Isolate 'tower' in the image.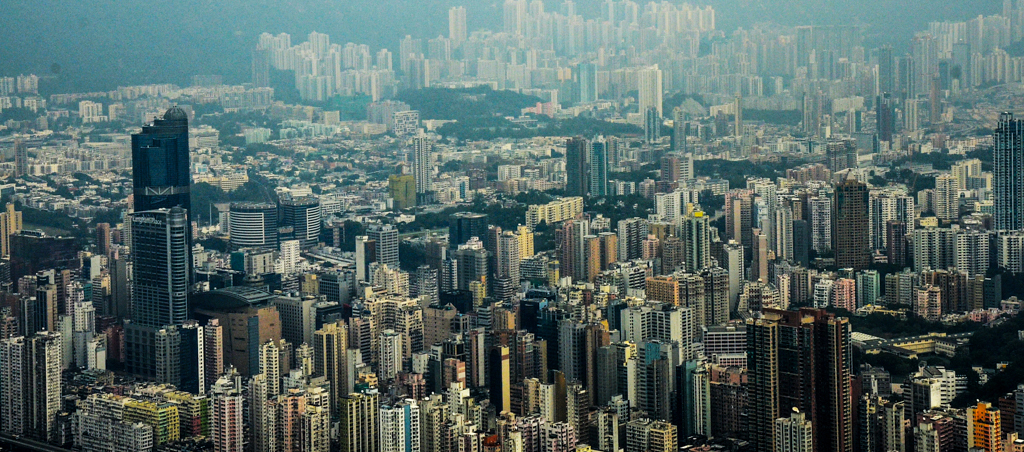
Isolated region: box=[791, 221, 810, 274].
